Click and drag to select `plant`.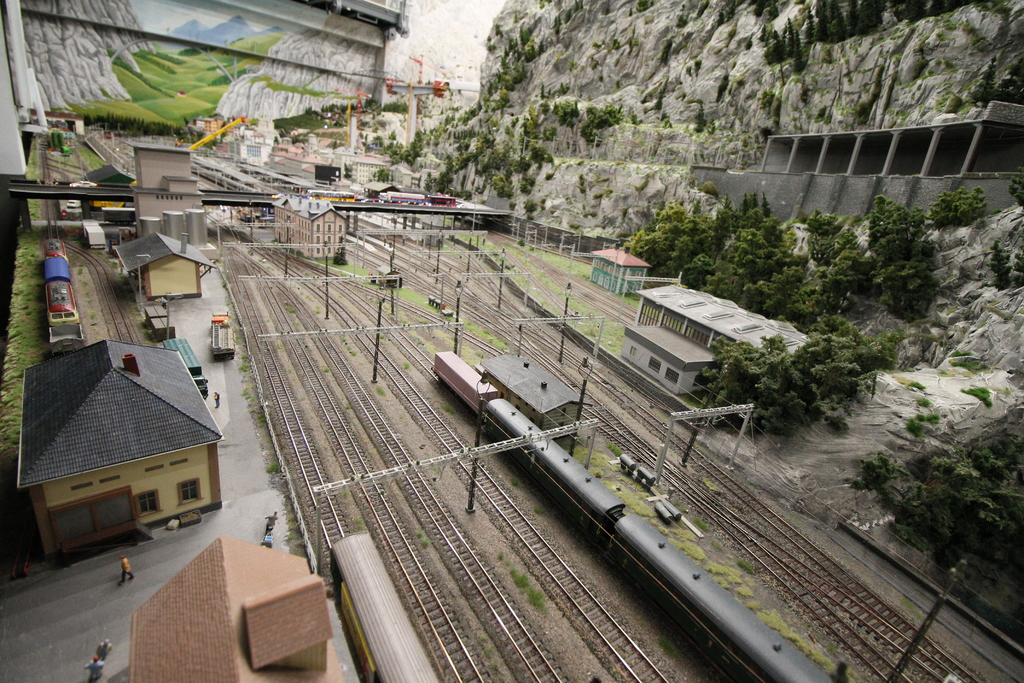
Selection: locate(240, 356, 246, 359).
